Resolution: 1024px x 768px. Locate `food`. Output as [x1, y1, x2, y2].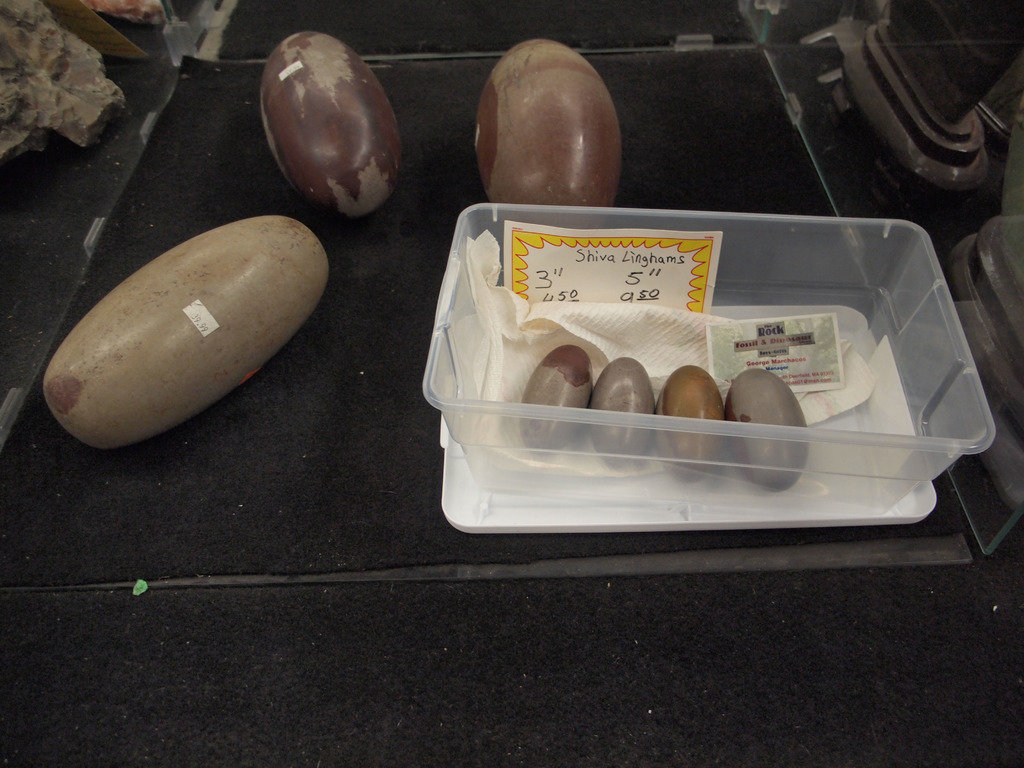
[724, 368, 806, 497].
